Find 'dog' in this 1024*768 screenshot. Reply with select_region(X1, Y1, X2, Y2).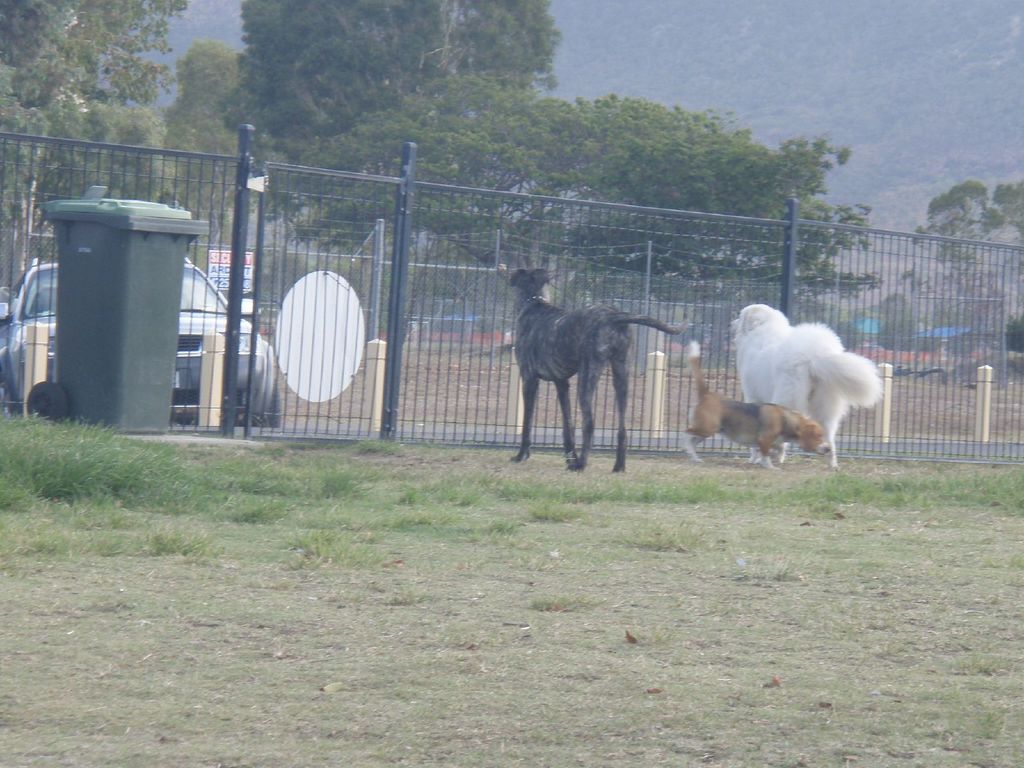
select_region(508, 268, 697, 476).
